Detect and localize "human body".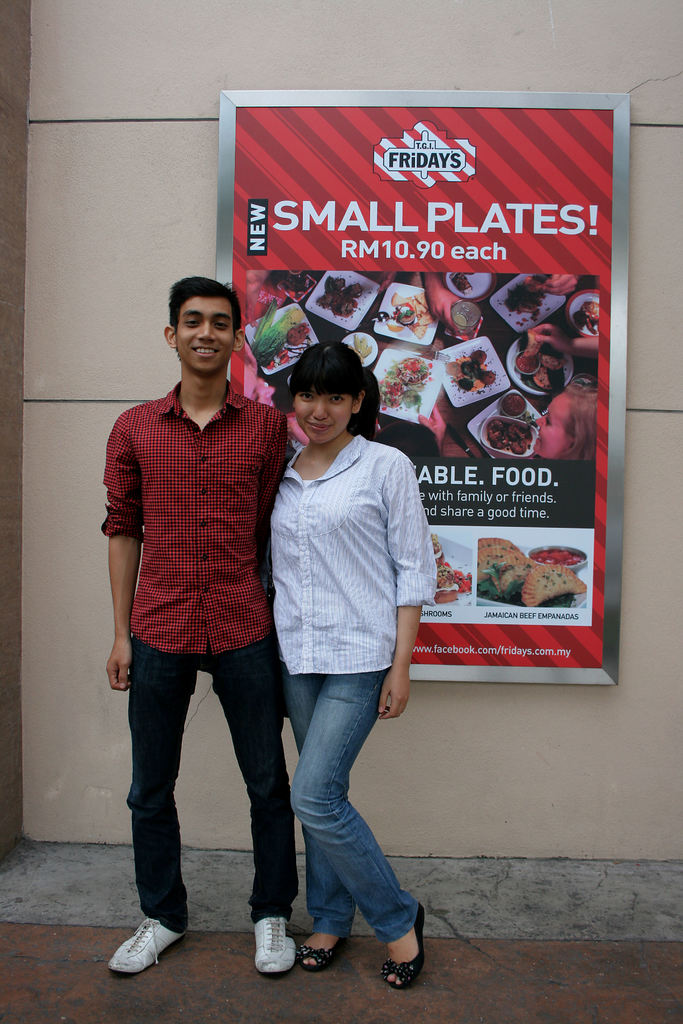
Localized at x1=240, y1=325, x2=438, y2=957.
